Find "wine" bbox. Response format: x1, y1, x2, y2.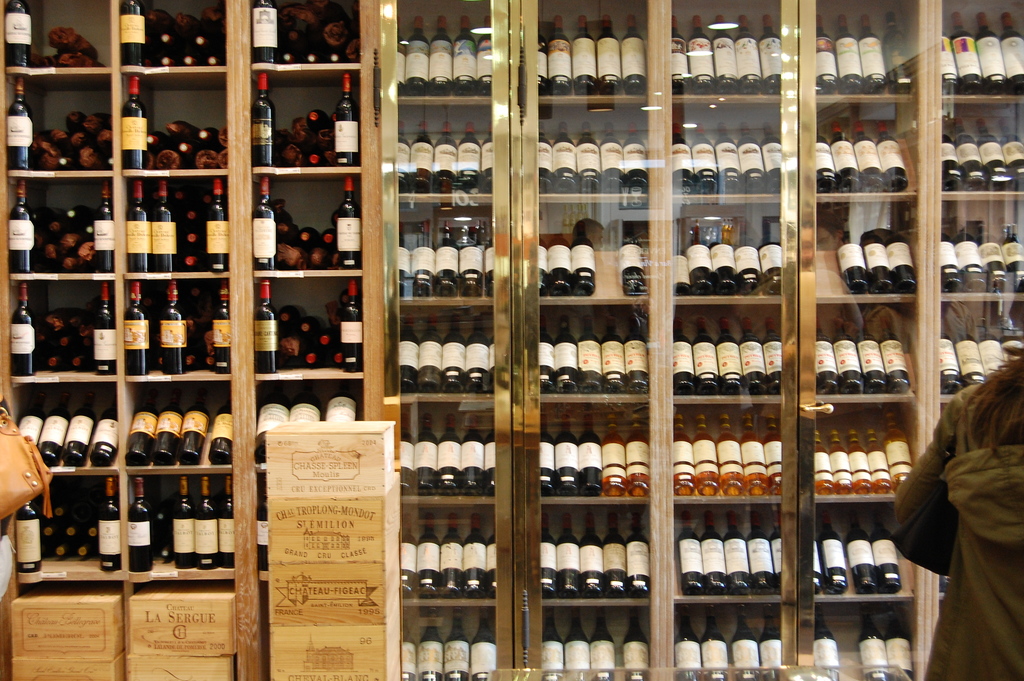
480, 125, 492, 192.
